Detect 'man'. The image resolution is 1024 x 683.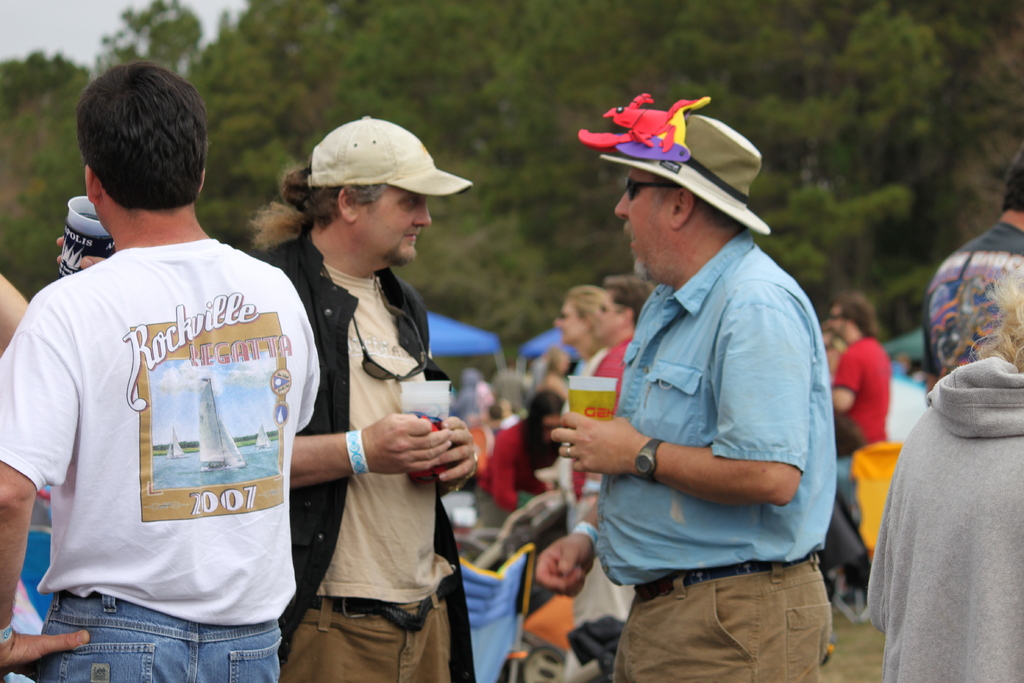
<box>825,292,894,617</box>.
